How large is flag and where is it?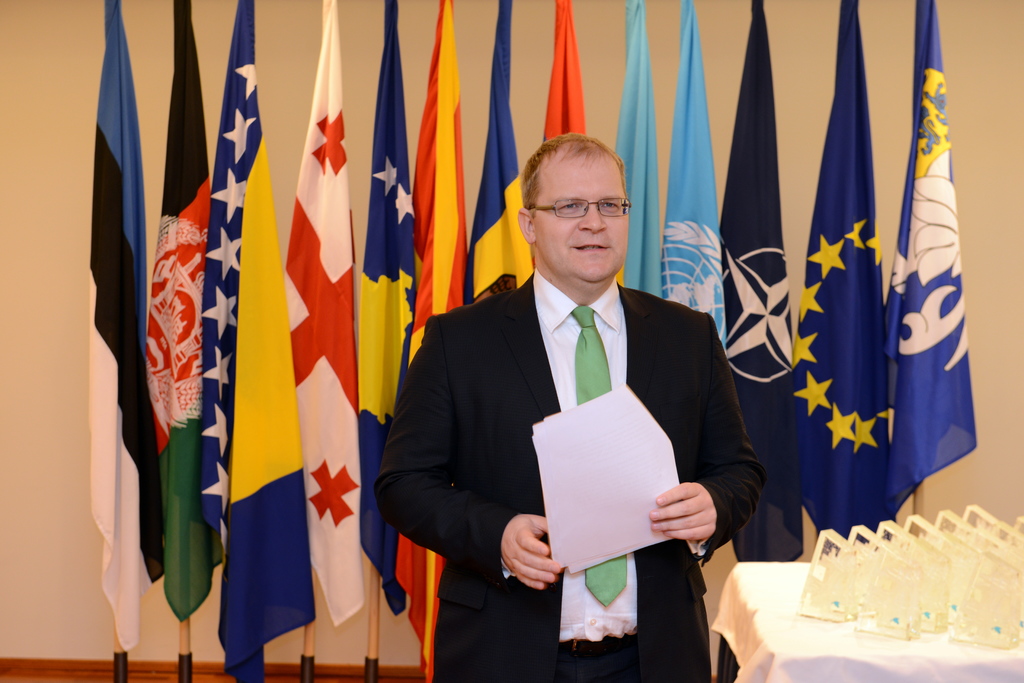
Bounding box: {"x1": 881, "y1": 0, "x2": 975, "y2": 528}.
